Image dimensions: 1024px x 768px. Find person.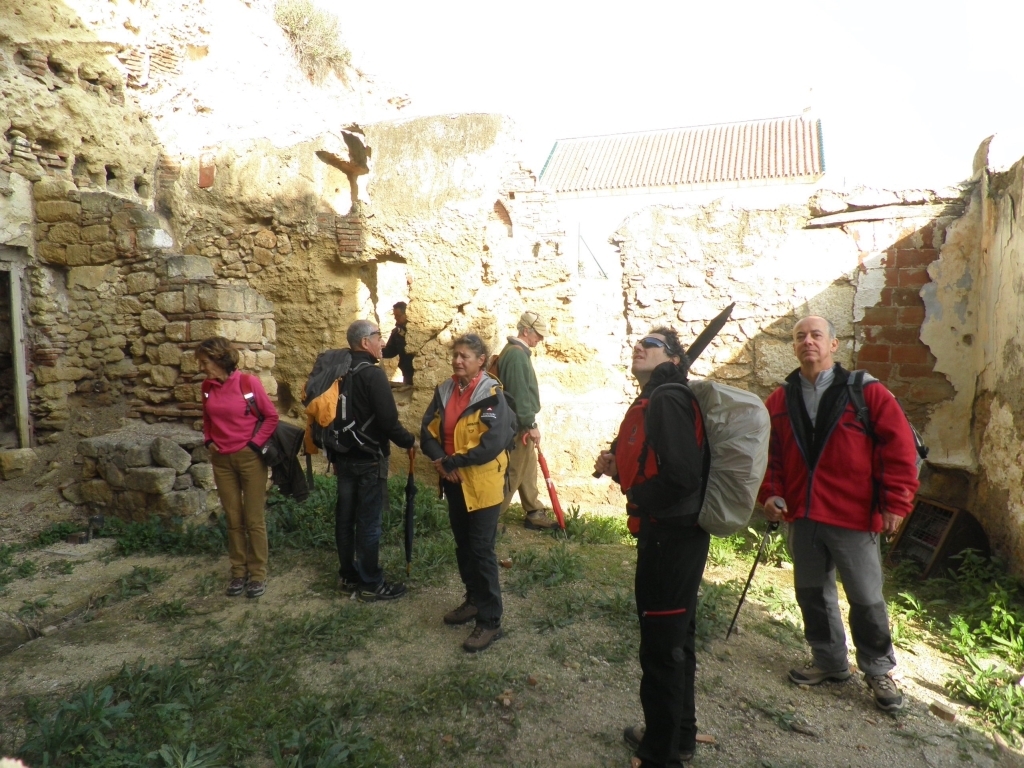
box=[196, 347, 286, 608].
